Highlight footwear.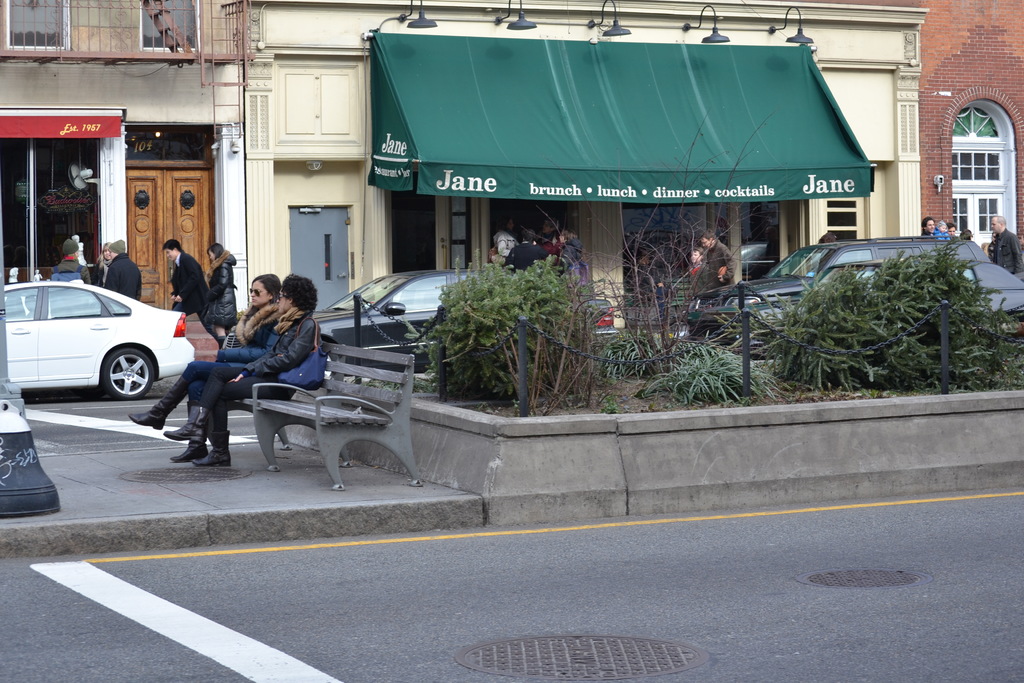
Highlighted region: Rect(127, 377, 187, 431).
